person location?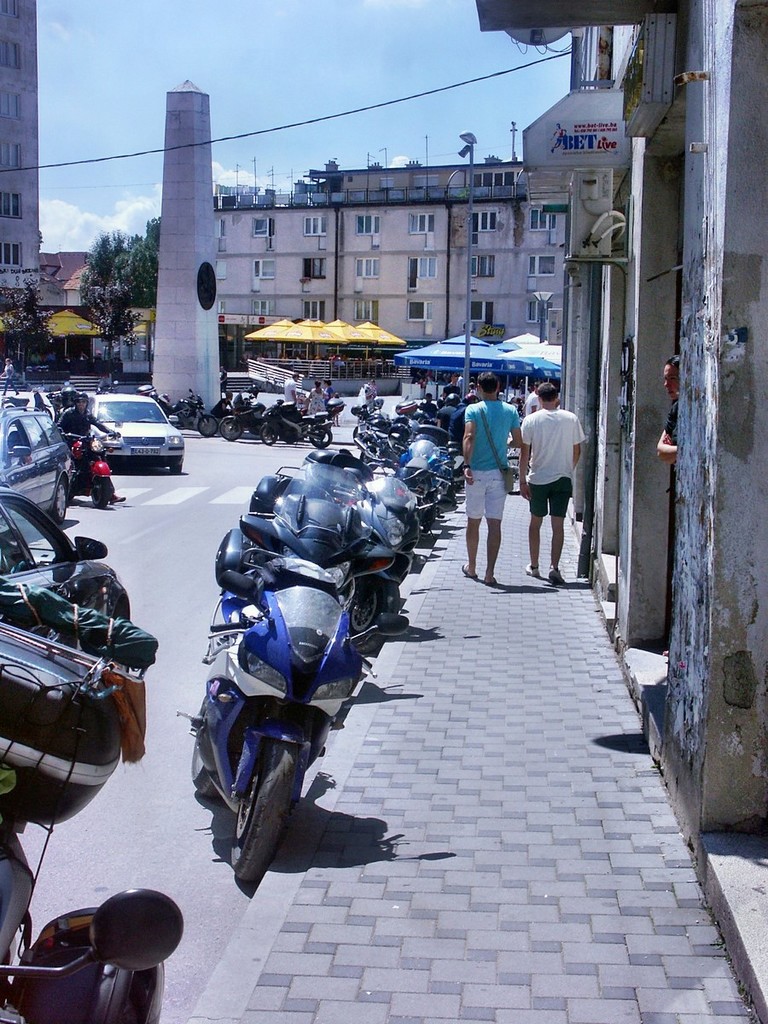
locate(304, 380, 337, 421)
